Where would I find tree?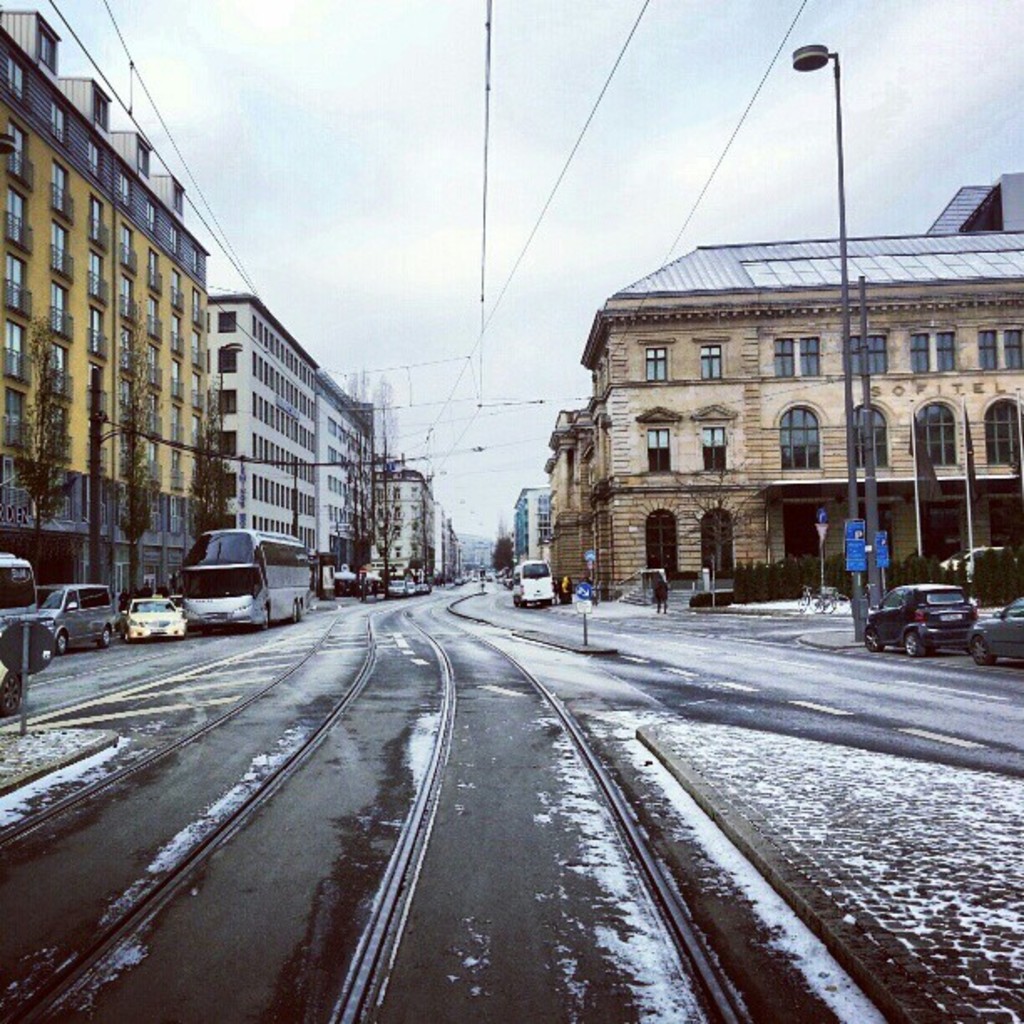
At <region>336, 363, 380, 576</region>.
